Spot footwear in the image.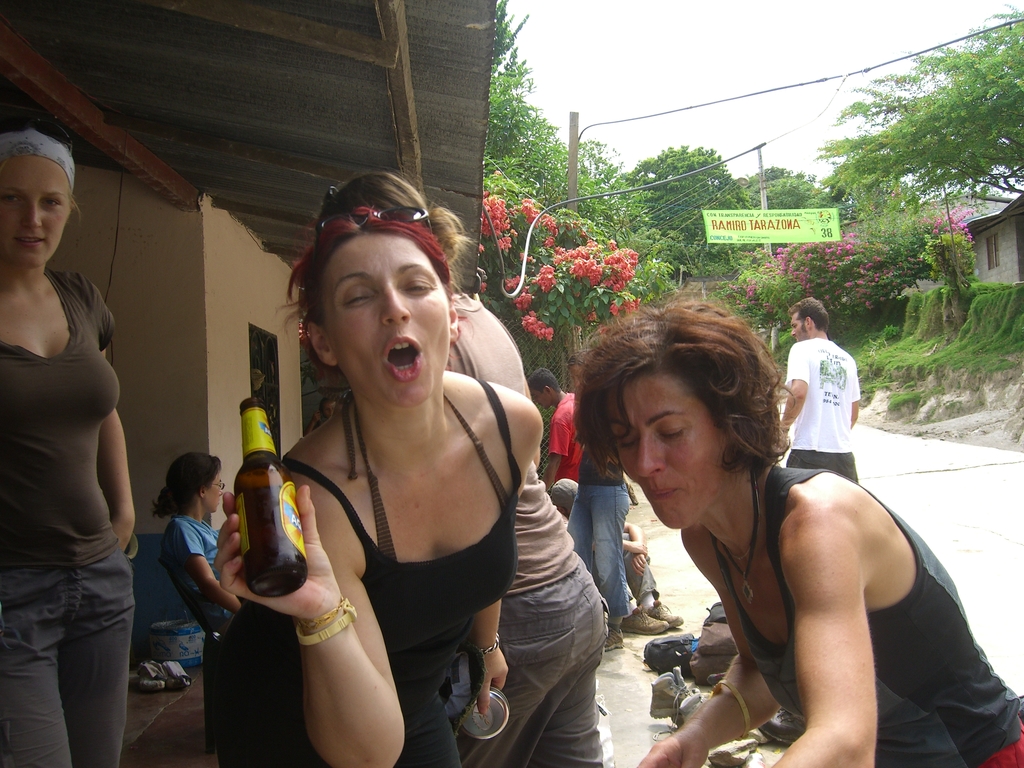
footwear found at bbox(646, 600, 685, 627).
